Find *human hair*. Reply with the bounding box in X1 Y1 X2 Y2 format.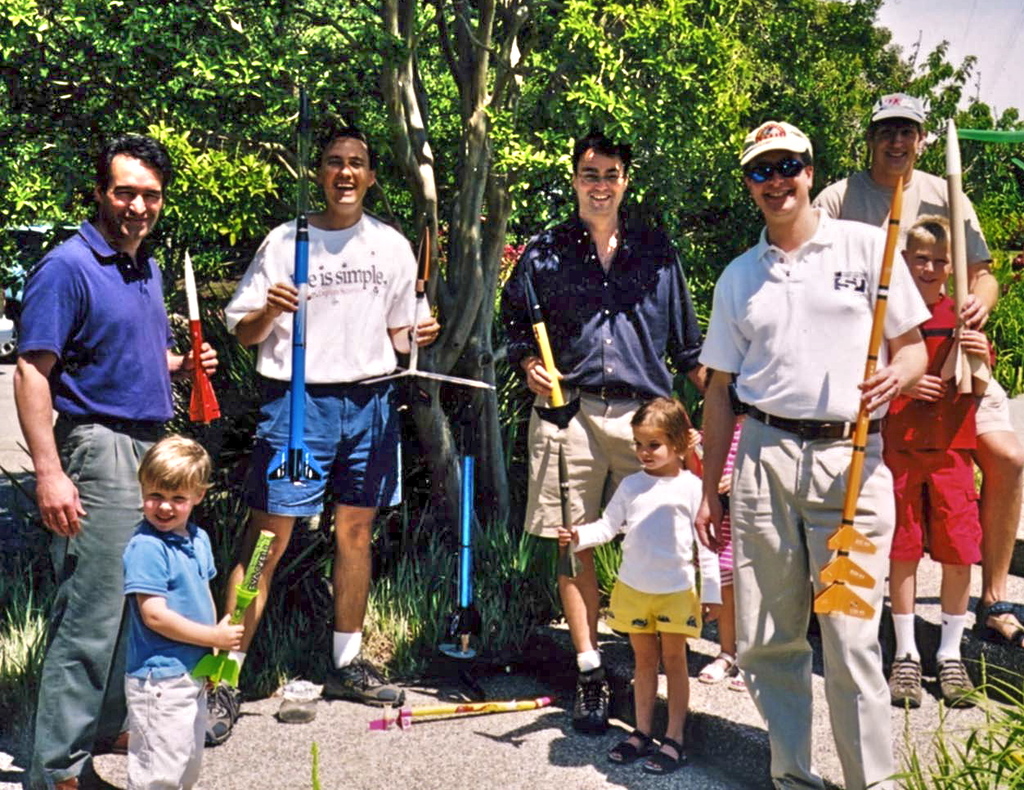
908 212 952 249.
